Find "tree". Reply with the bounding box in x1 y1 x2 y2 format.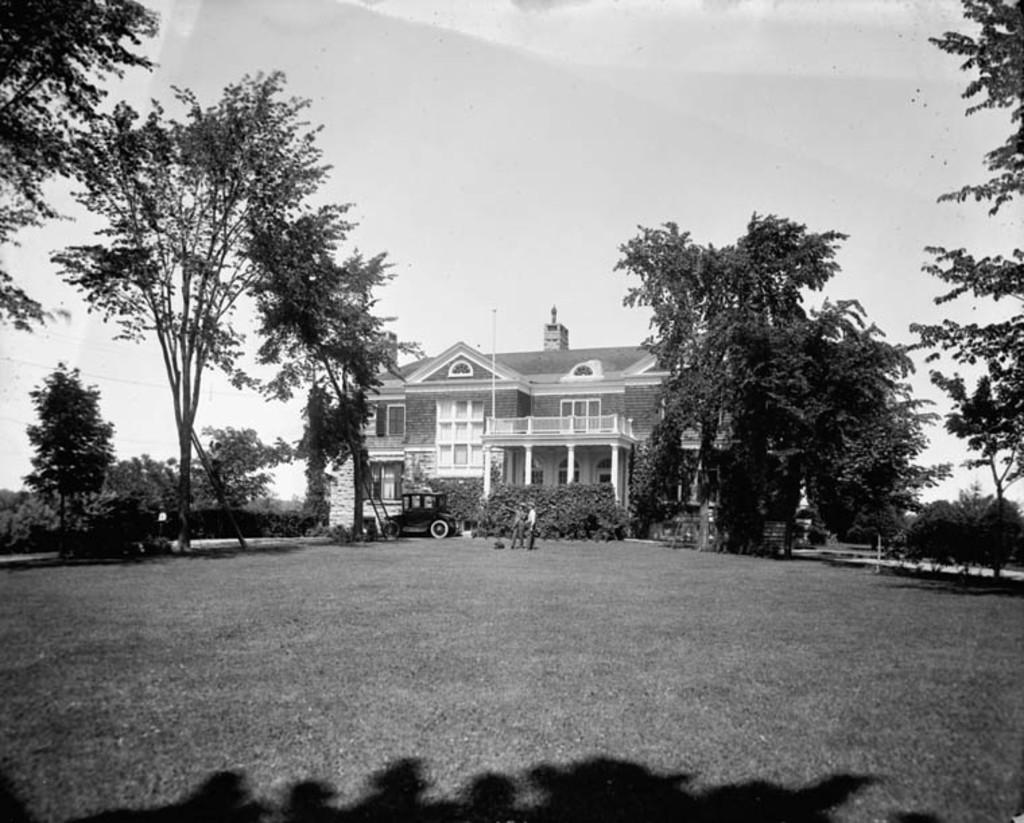
15 353 115 540.
